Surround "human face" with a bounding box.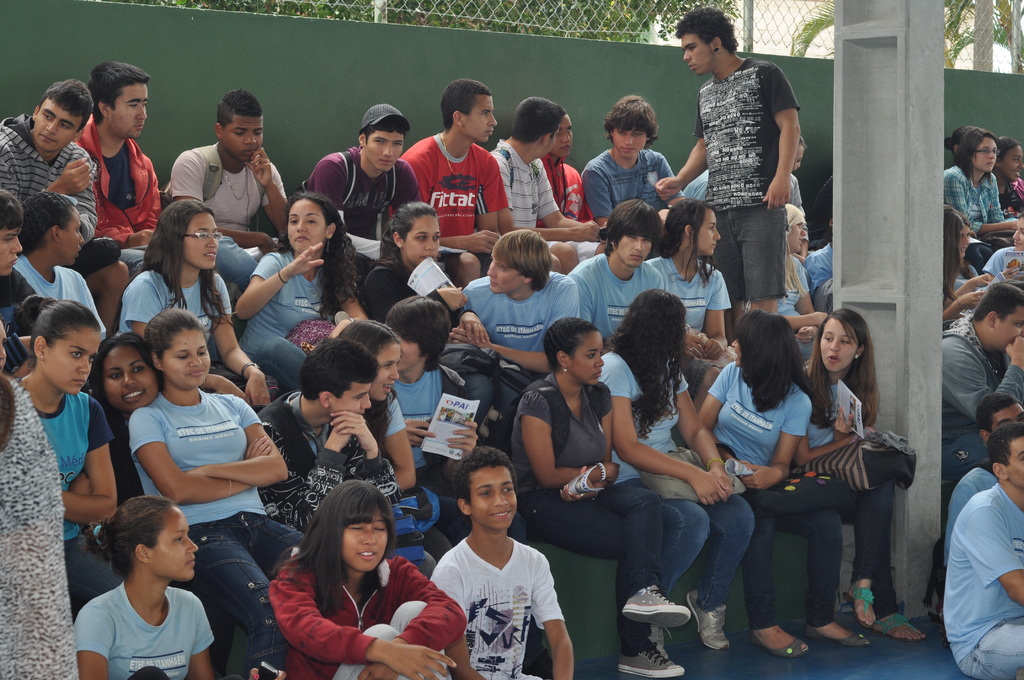
[0,227,22,279].
